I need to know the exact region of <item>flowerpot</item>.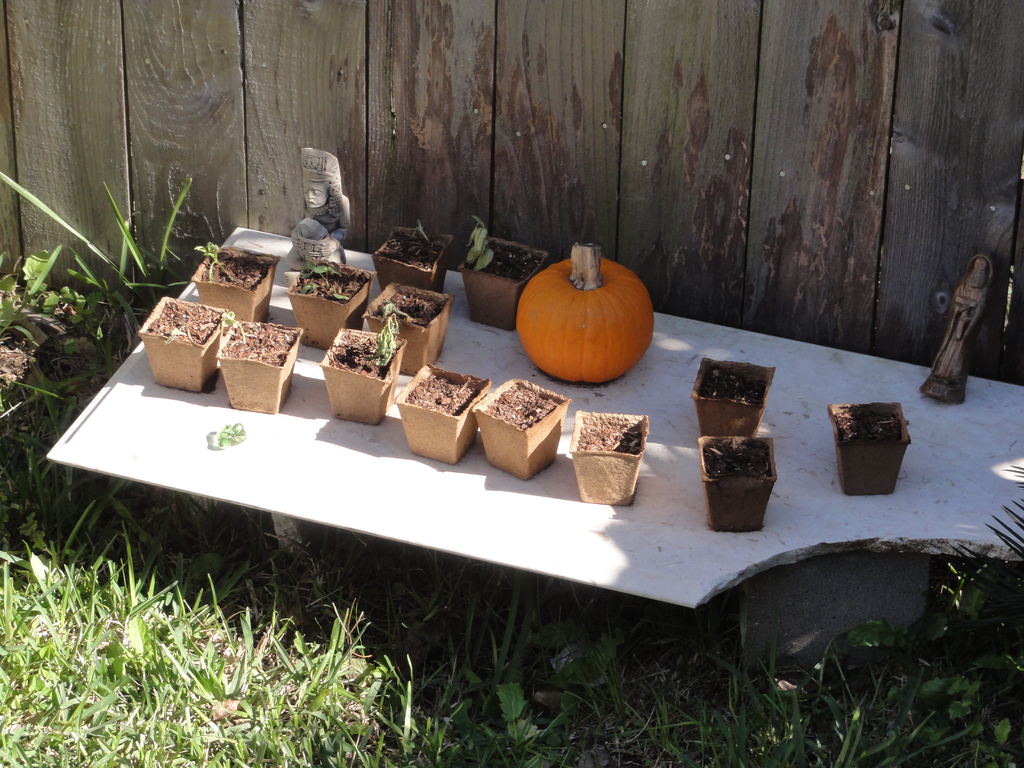
Region: <bbox>567, 410, 648, 505</bbox>.
